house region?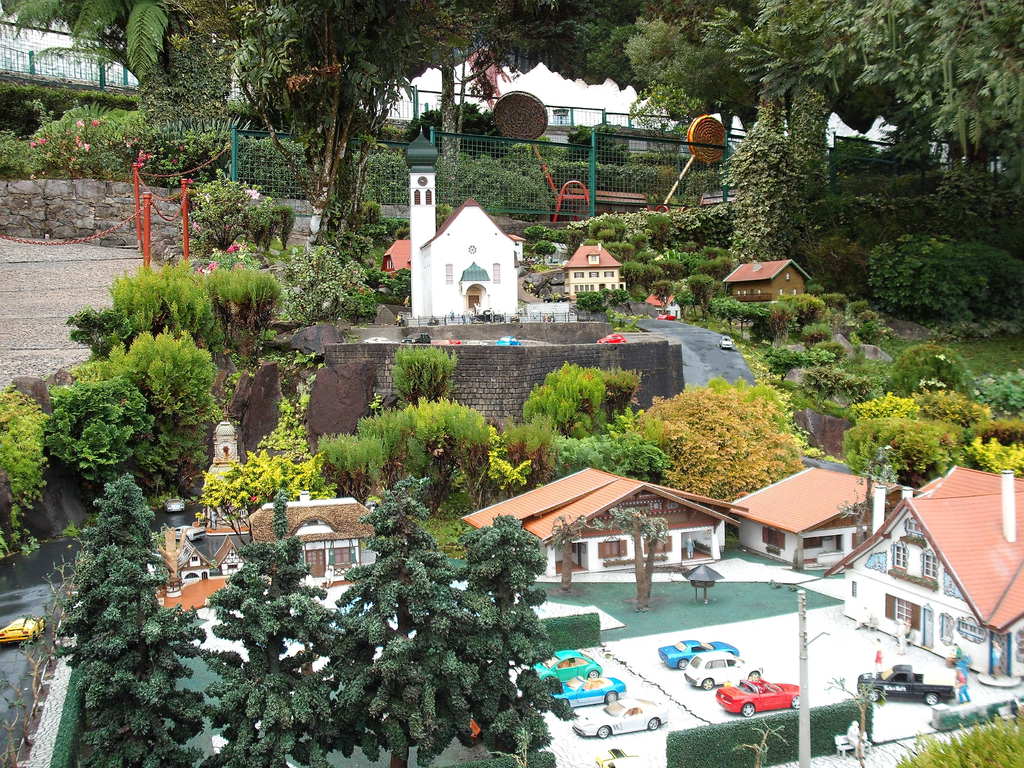
[x1=721, y1=257, x2=812, y2=309]
